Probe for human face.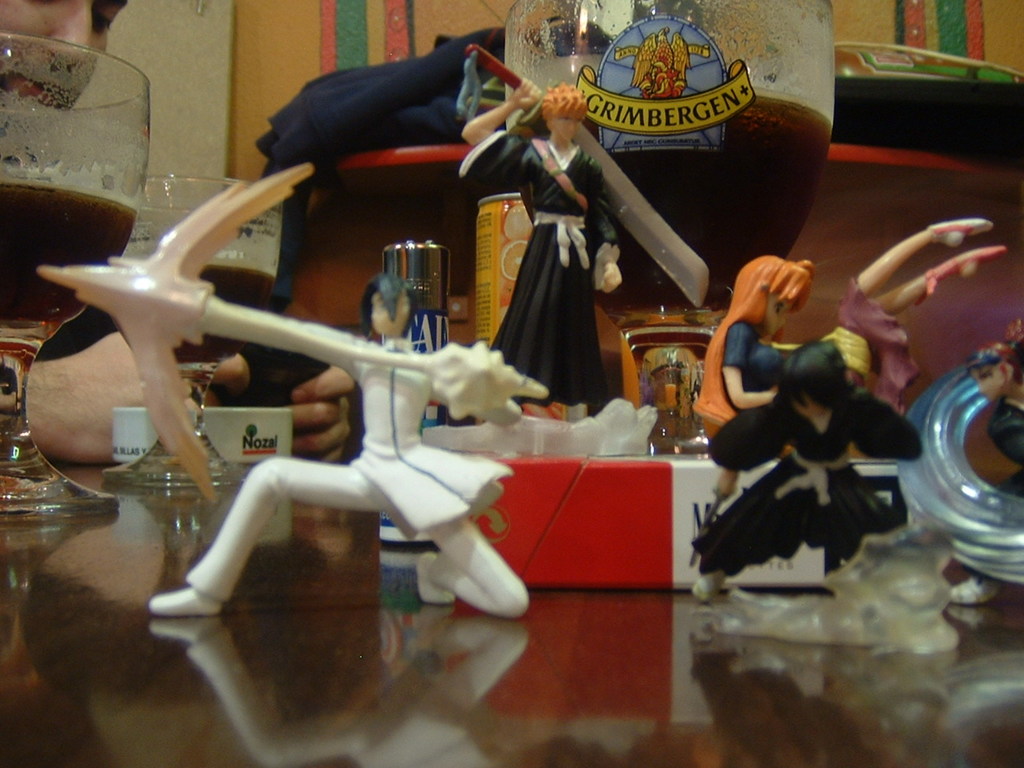
Probe result: crop(369, 291, 407, 334).
